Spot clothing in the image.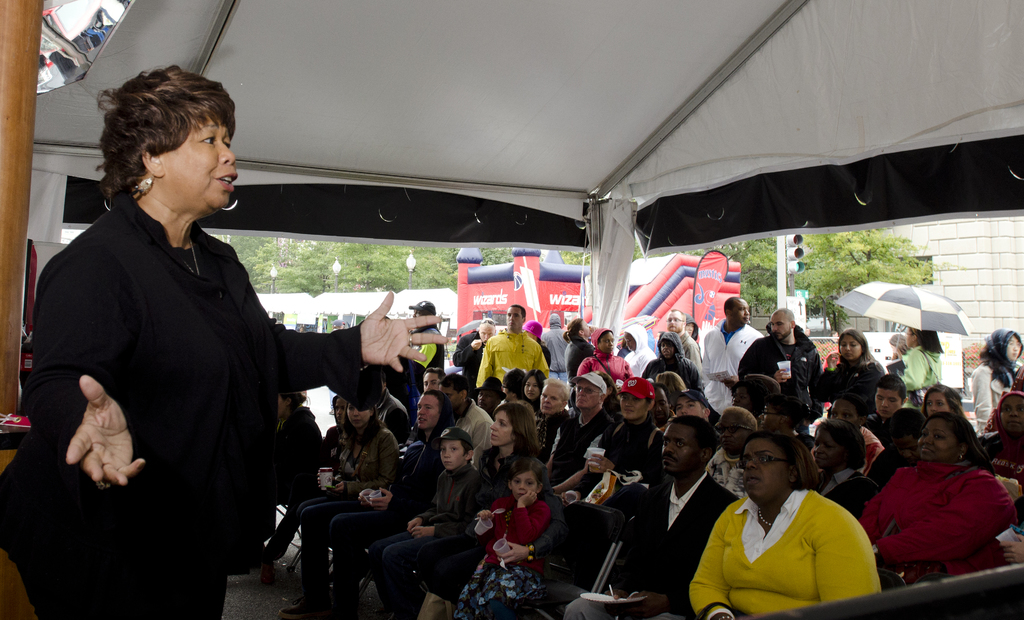
clothing found at x1=0, y1=193, x2=362, y2=619.
